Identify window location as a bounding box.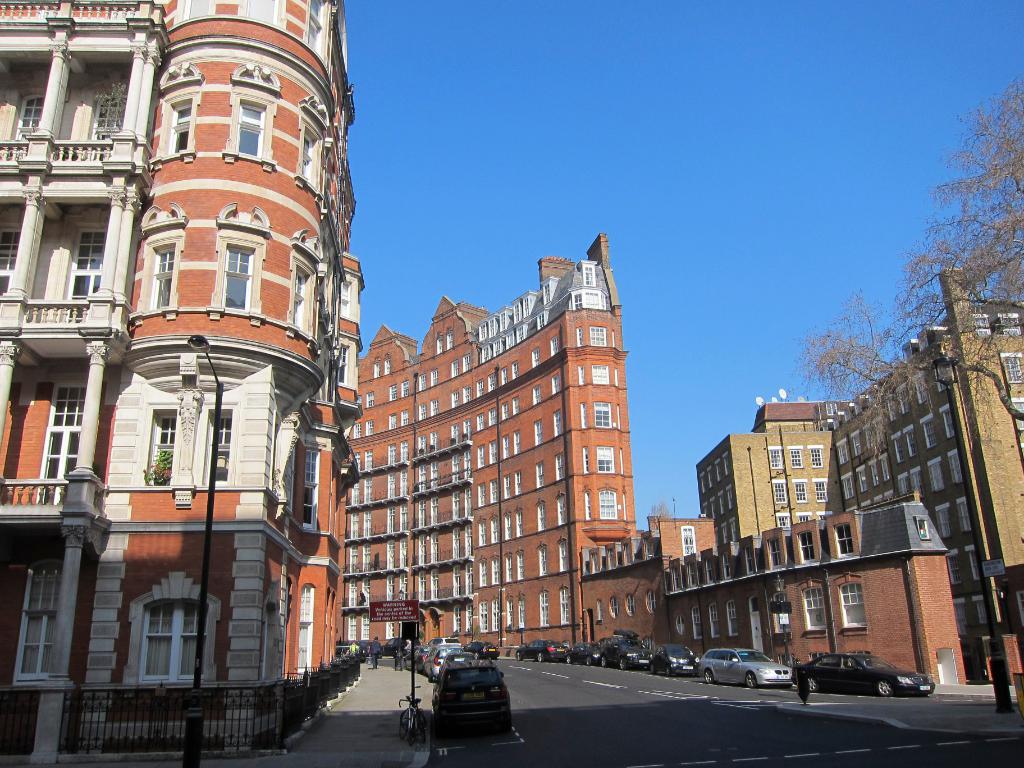
bbox(431, 367, 436, 381).
